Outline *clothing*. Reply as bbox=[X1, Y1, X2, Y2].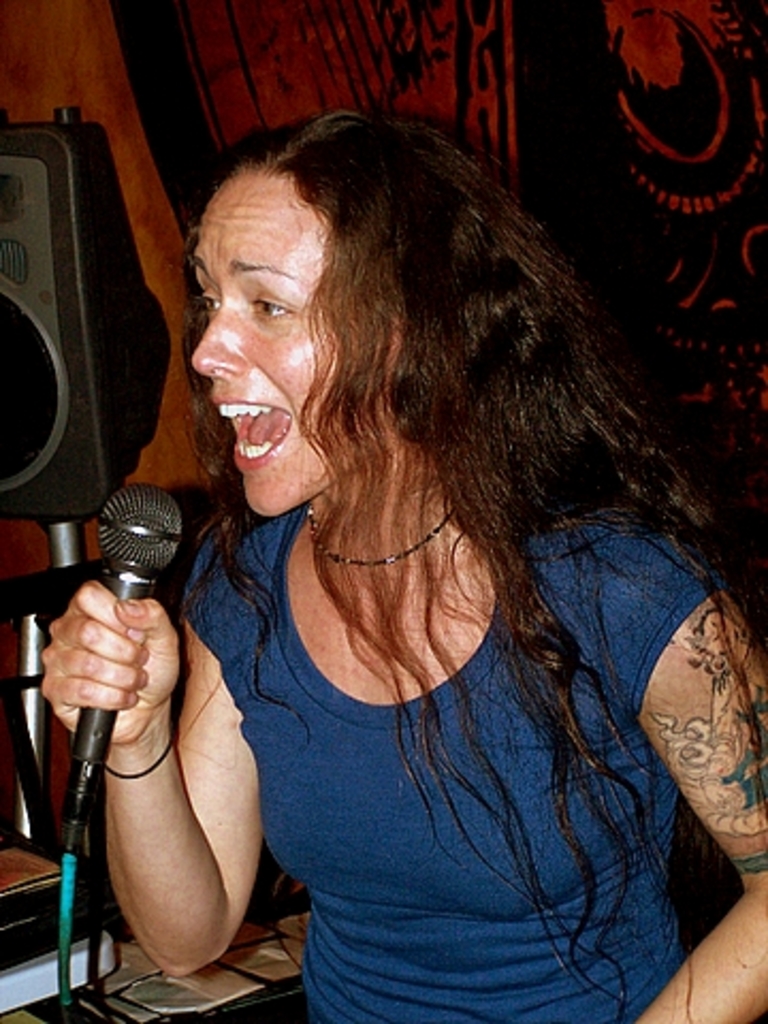
bbox=[154, 452, 687, 1011].
